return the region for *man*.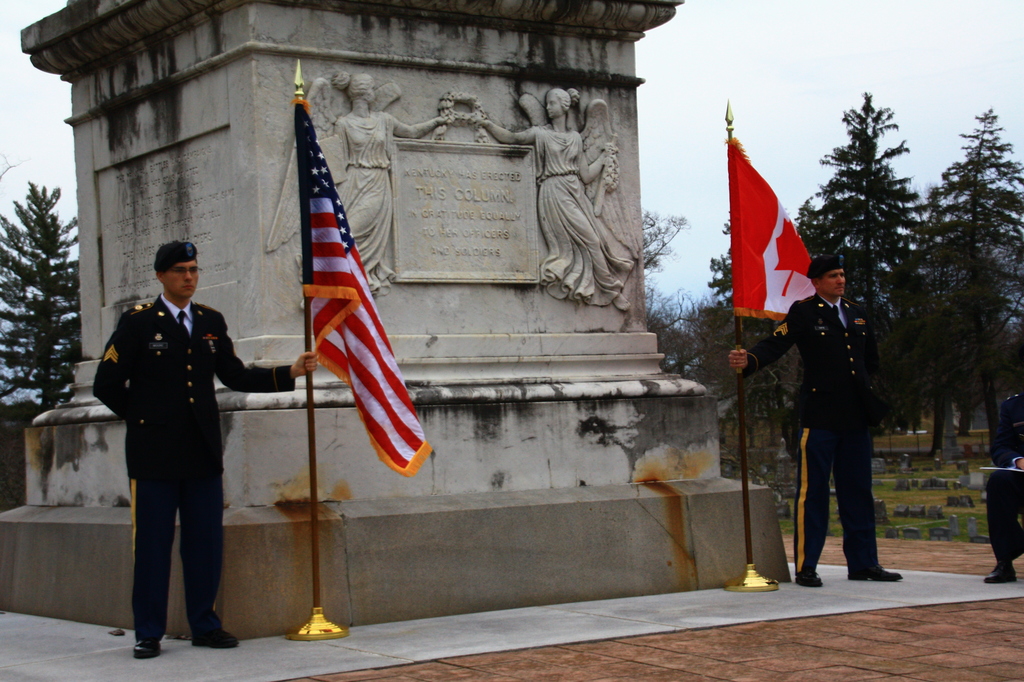
BBox(781, 249, 898, 594).
